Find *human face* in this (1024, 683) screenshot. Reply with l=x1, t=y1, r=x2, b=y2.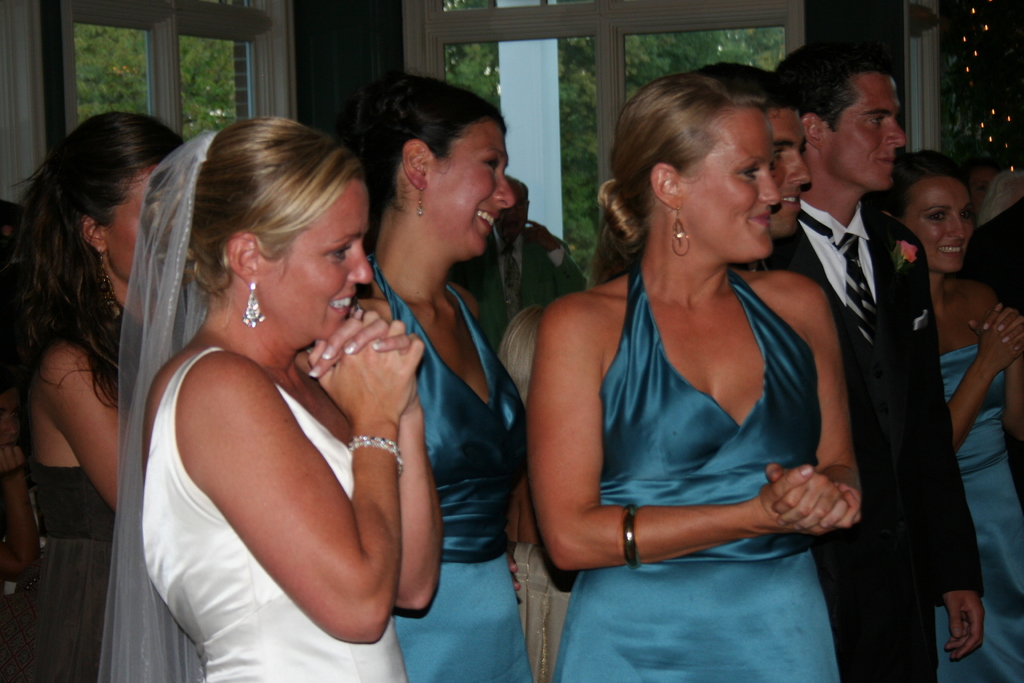
l=264, t=179, r=371, b=341.
